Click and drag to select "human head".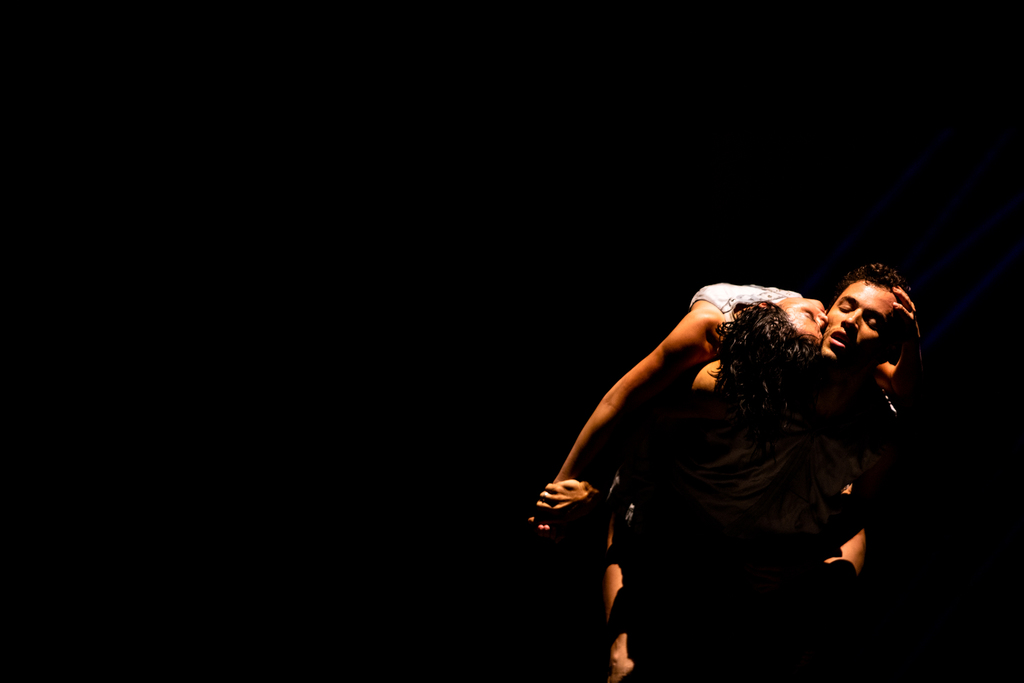
Selection: x1=831 y1=267 x2=922 y2=379.
